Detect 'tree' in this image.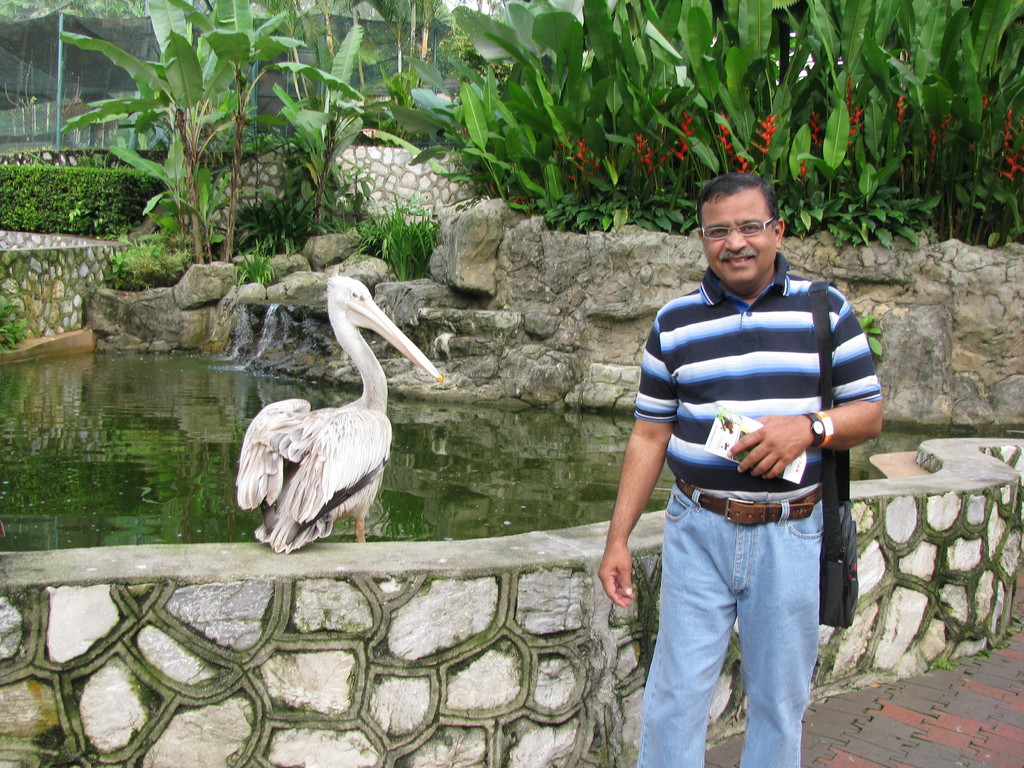
Detection: [275, 21, 380, 236].
